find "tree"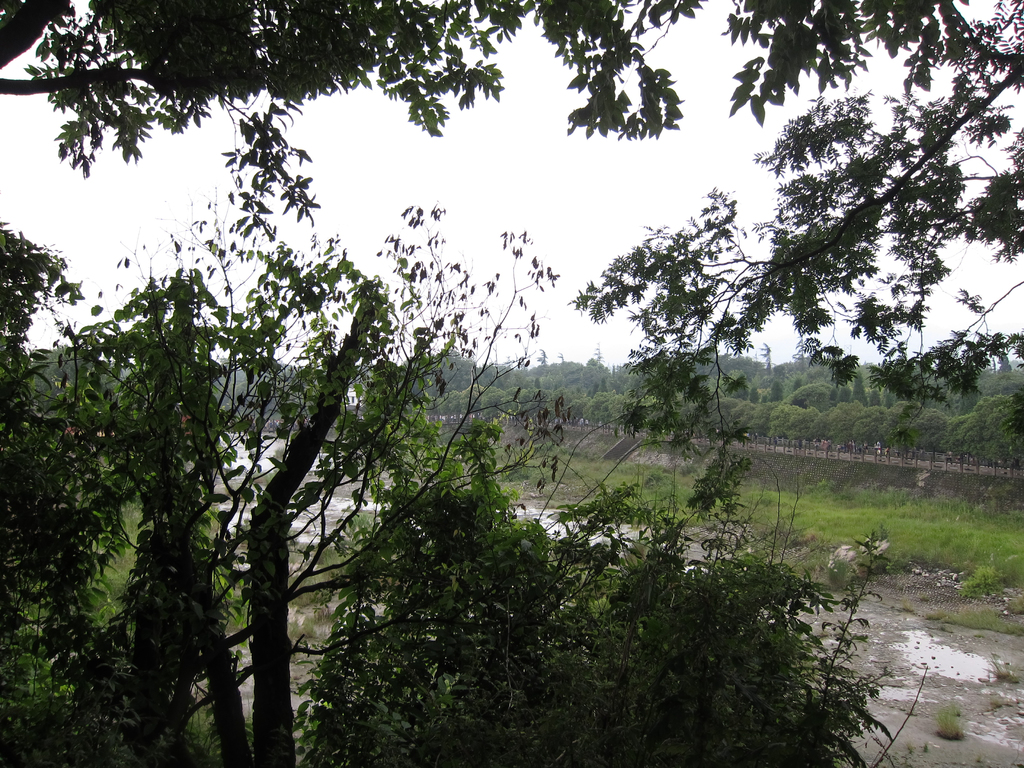
locate(885, 356, 956, 452)
